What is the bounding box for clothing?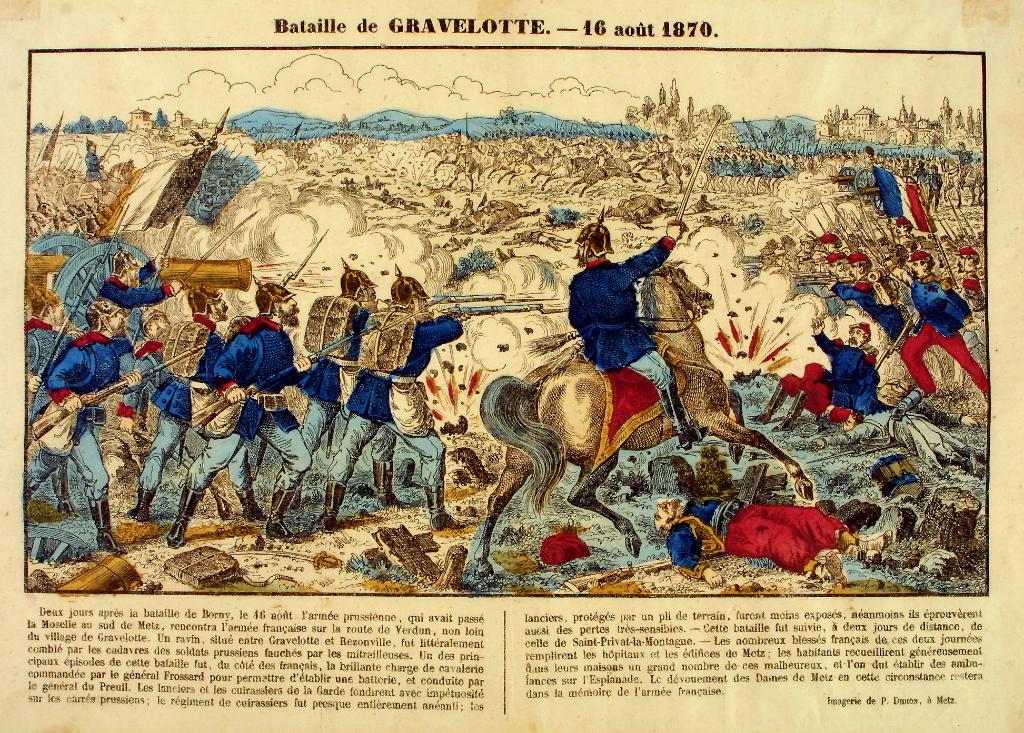
[left=83, top=144, right=100, bottom=173].
